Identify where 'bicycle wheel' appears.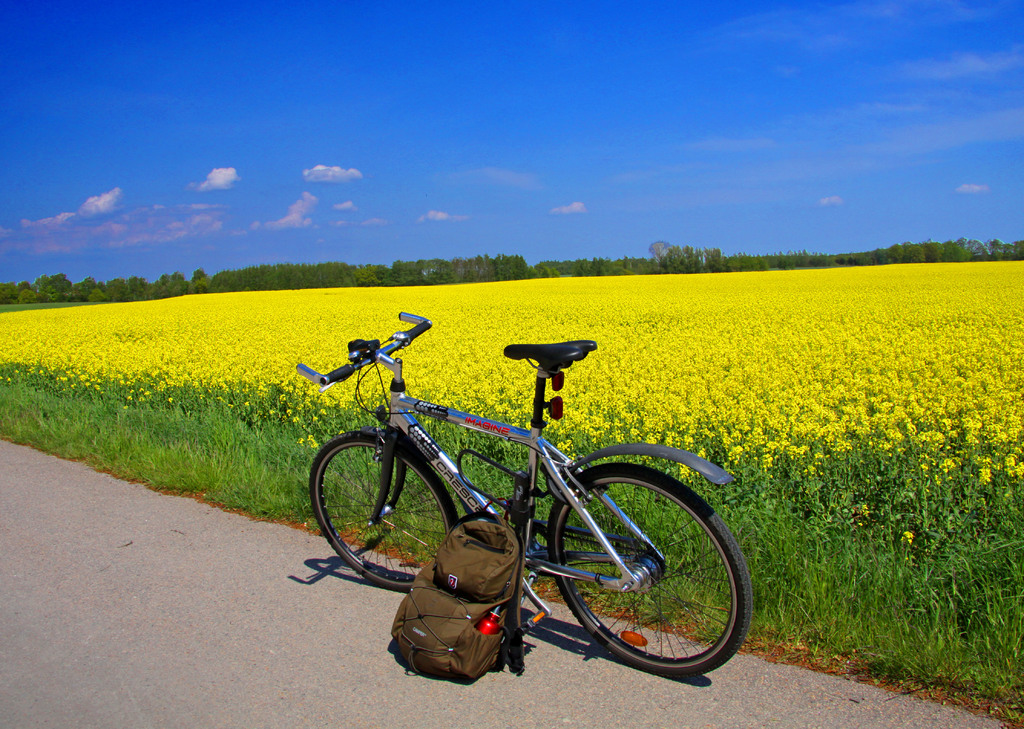
Appears at Rect(316, 440, 452, 601).
